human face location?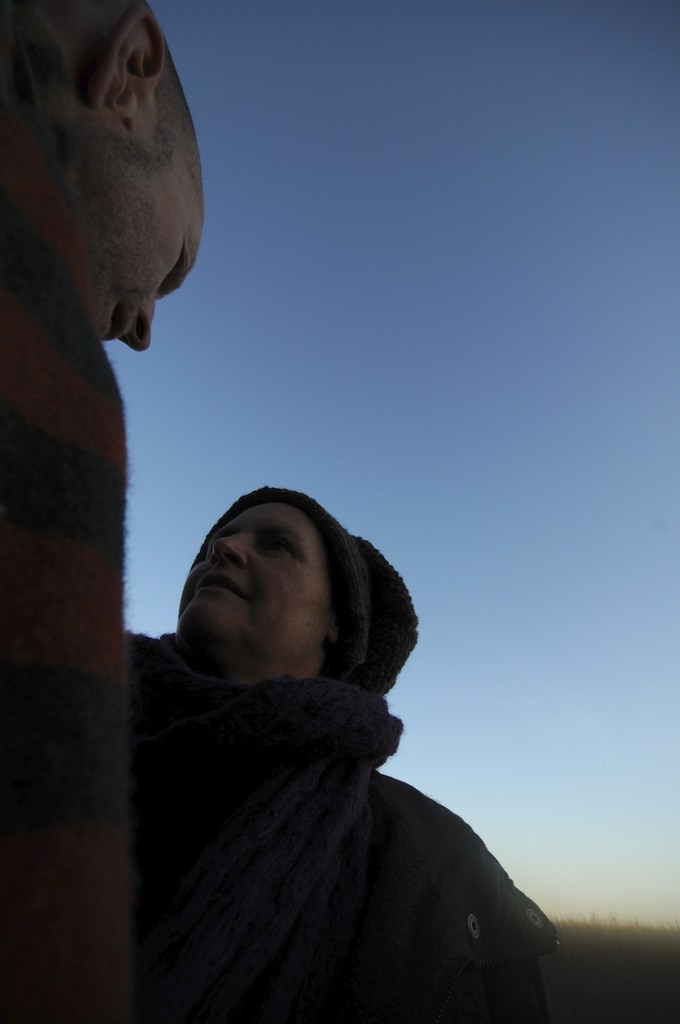
pyautogui.locateOnScreen(93, 108, 208, 354)
